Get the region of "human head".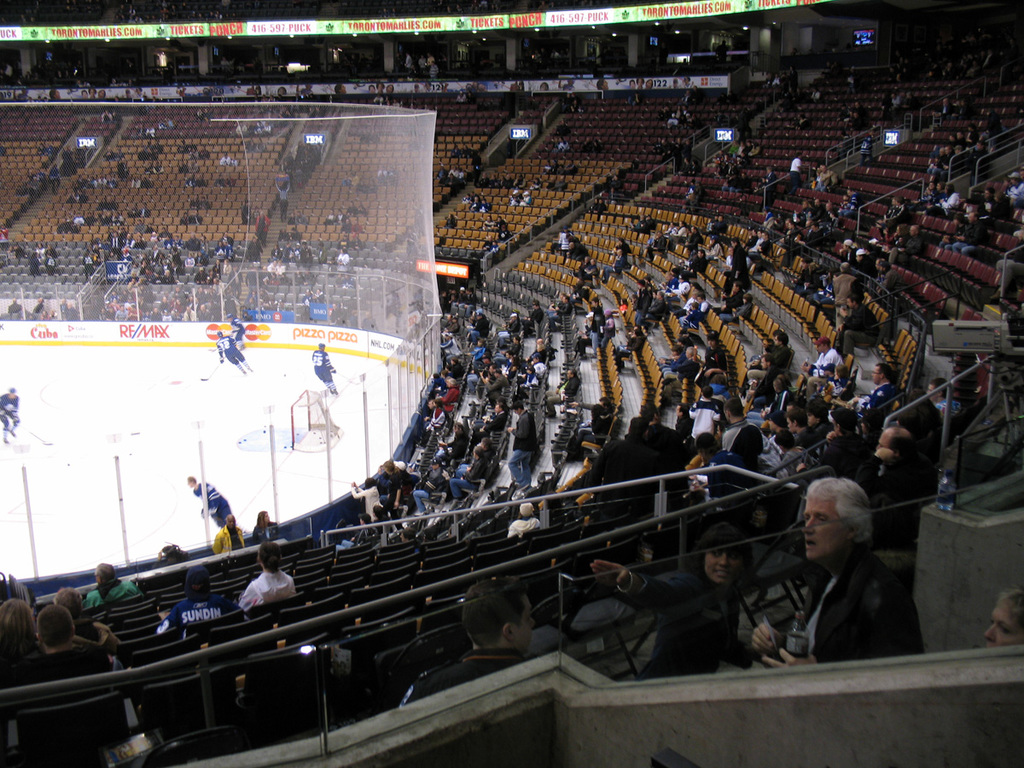
Rect(984, 587, 1023, 651).
